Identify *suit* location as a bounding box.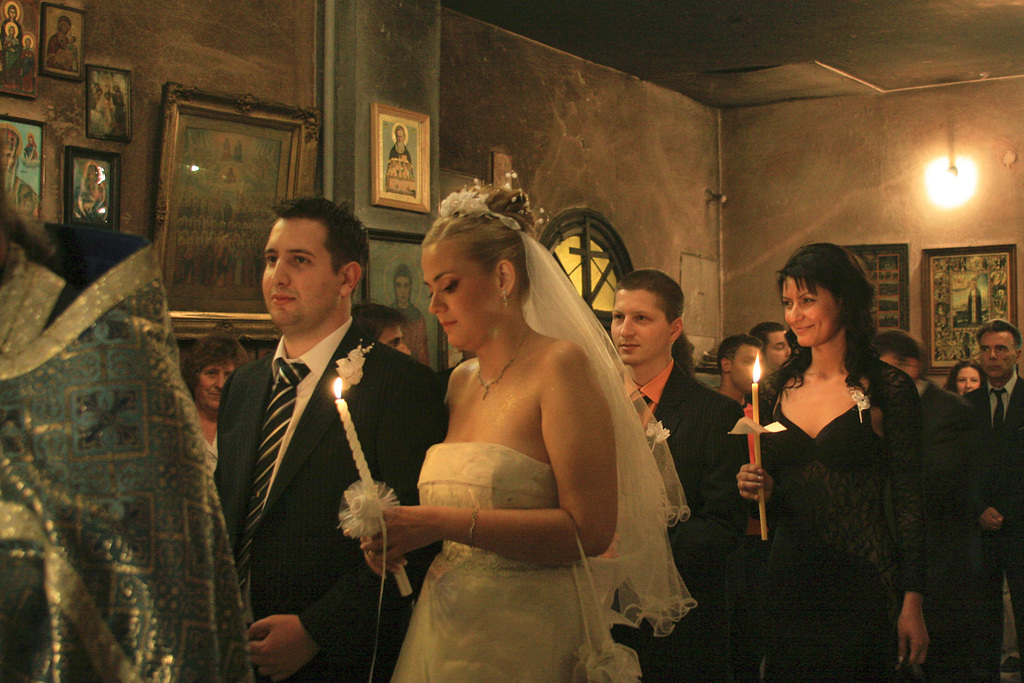
(618, 357, 750, 682).
